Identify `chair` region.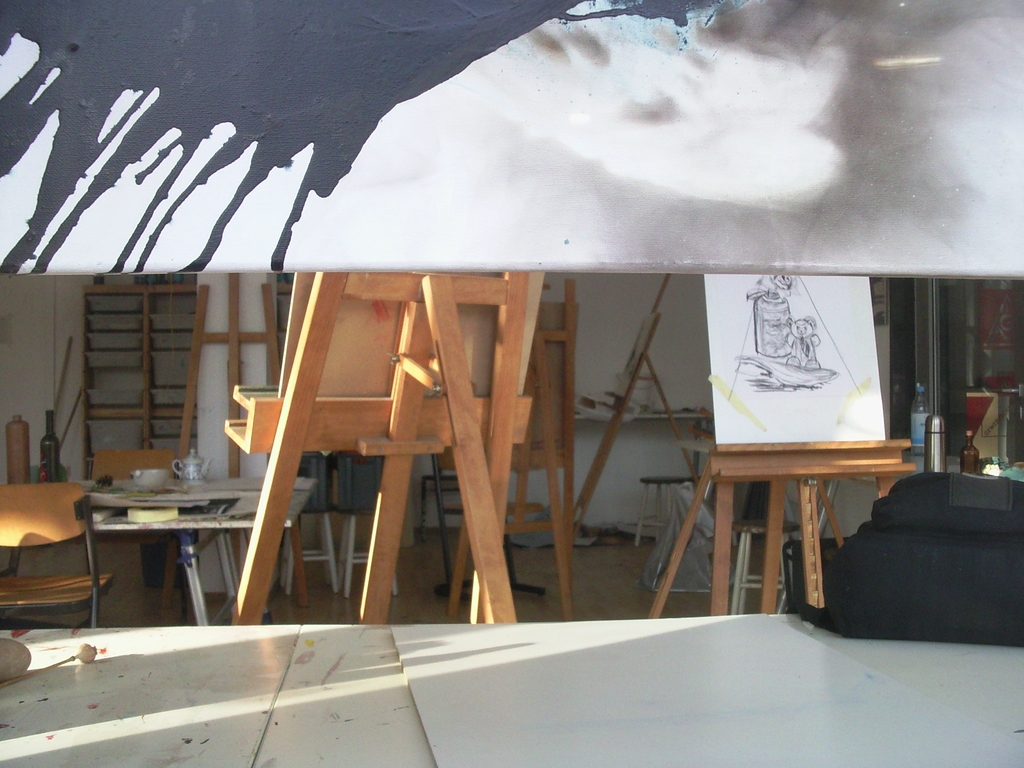
Region: 0 472 105 654.
